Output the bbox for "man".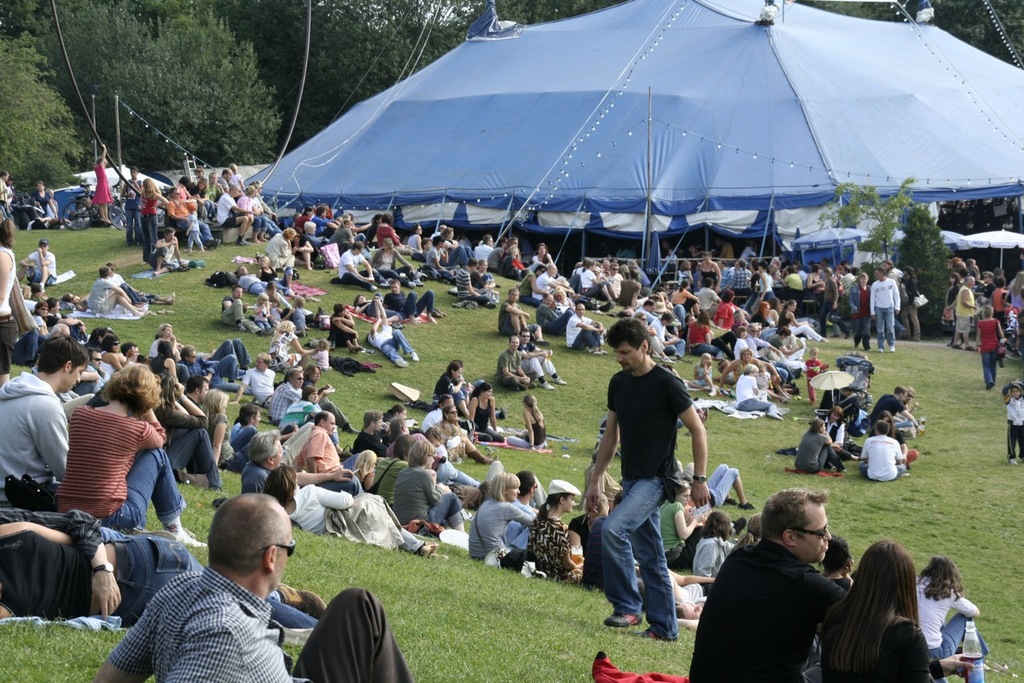
586:491:621:588.
